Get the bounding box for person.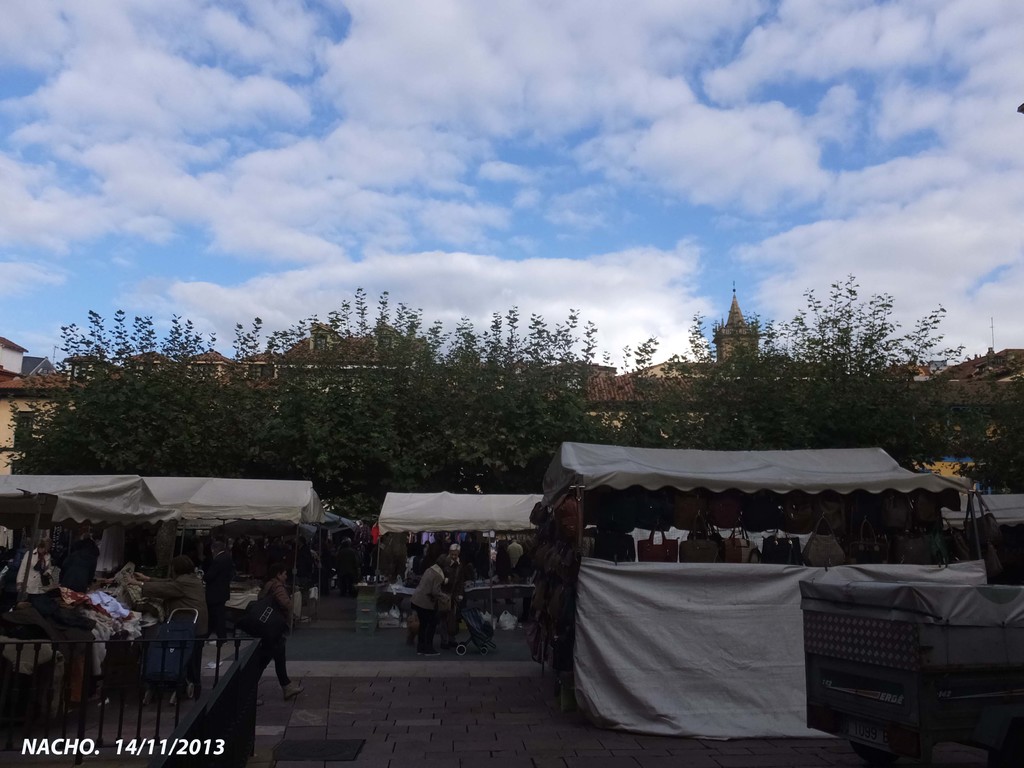
x1=126, y1=559, x2=211, y2=701.
